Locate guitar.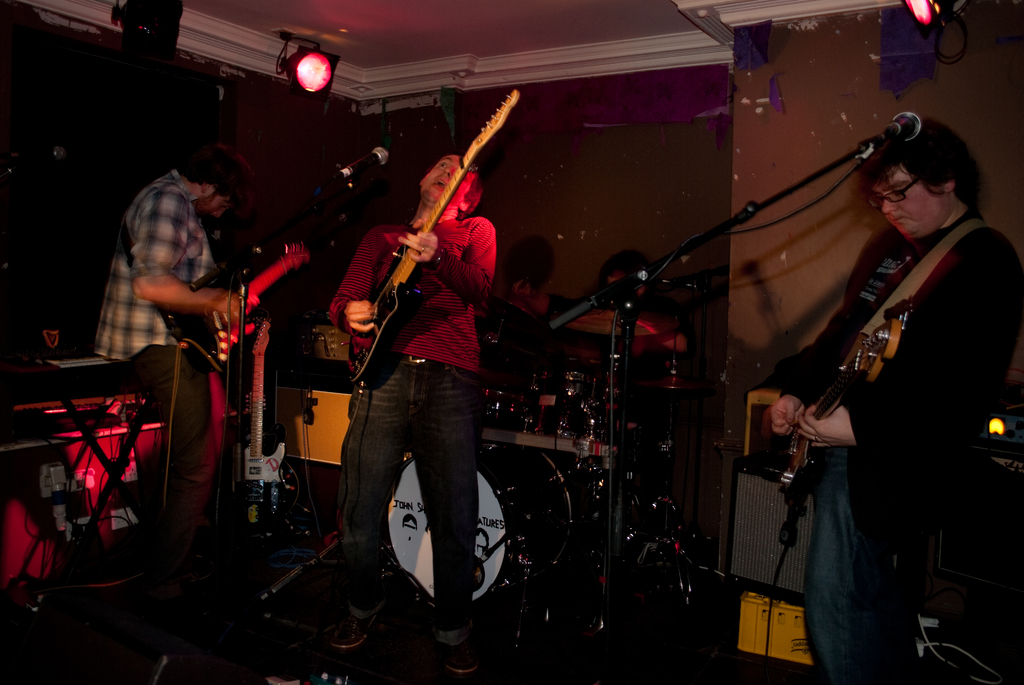
Bounding box: [left=173, top=239, right=305, bottom=363].
